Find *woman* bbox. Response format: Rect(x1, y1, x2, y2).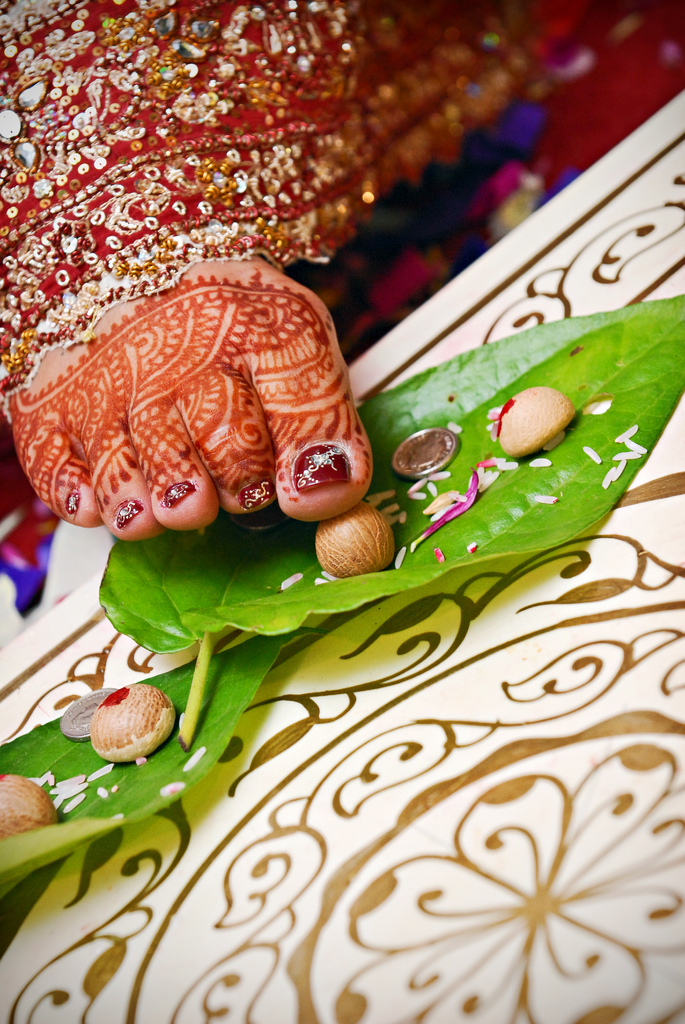
Rect(0, 0, 518, 527).
